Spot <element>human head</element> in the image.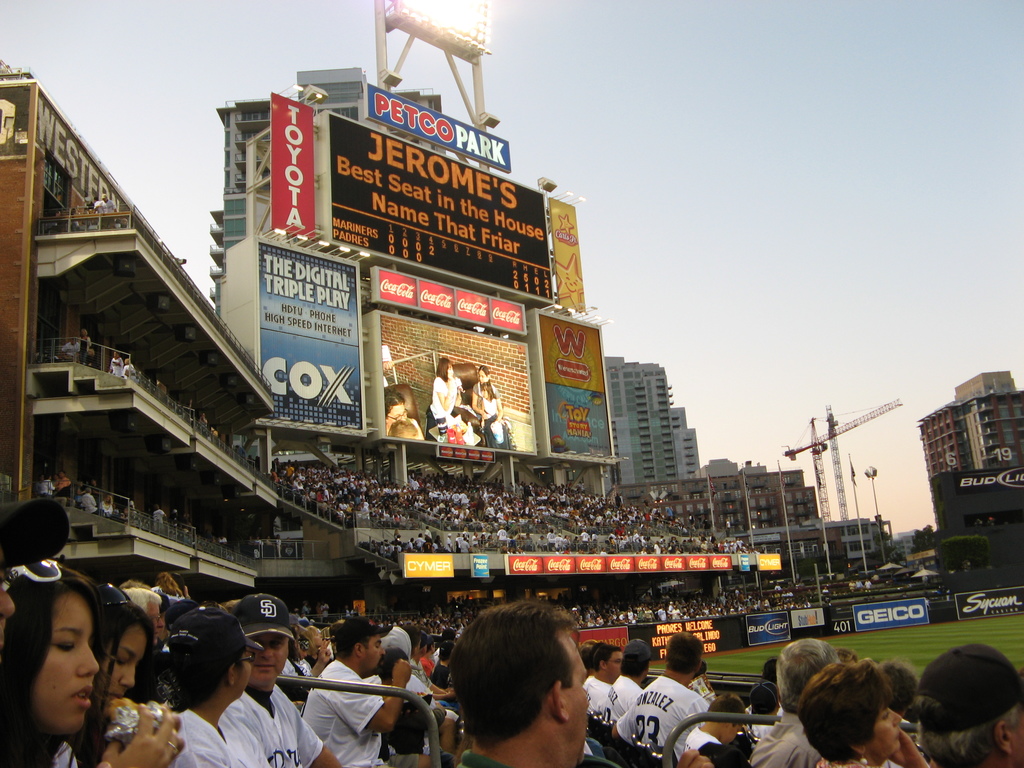
<element>human head</element> found at crop(104, 493, 113, 504).
